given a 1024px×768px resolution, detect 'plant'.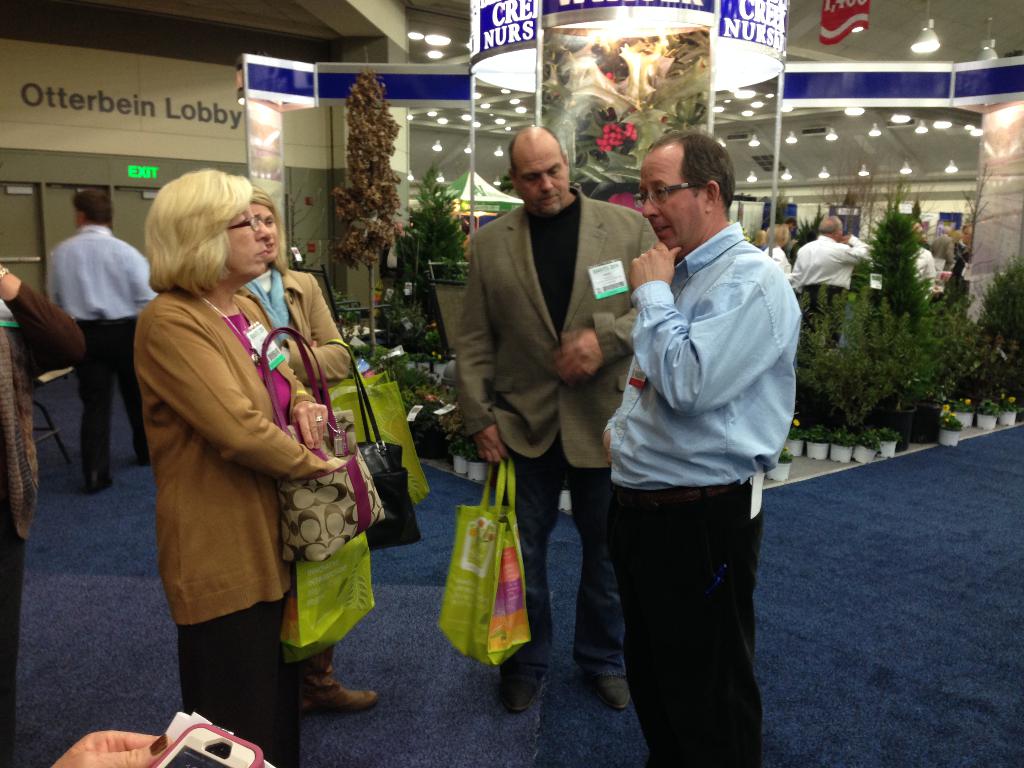
881,426,902,442.
